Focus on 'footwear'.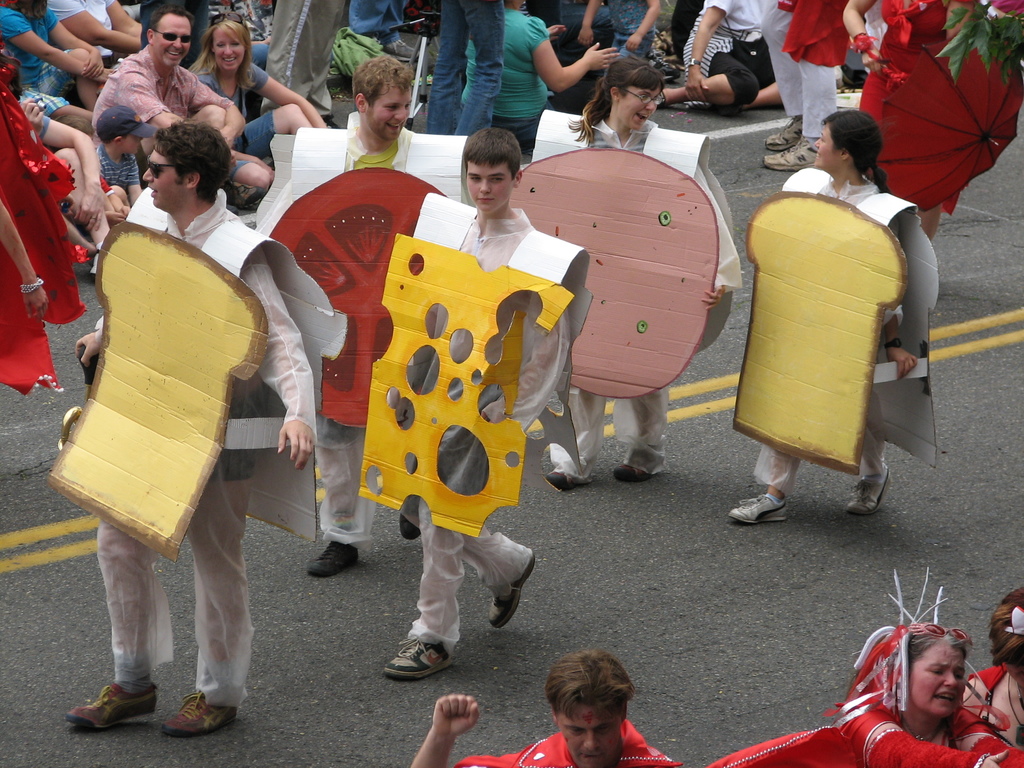
Focused at [x1=765, y1=136, x2=816, y2=170].
